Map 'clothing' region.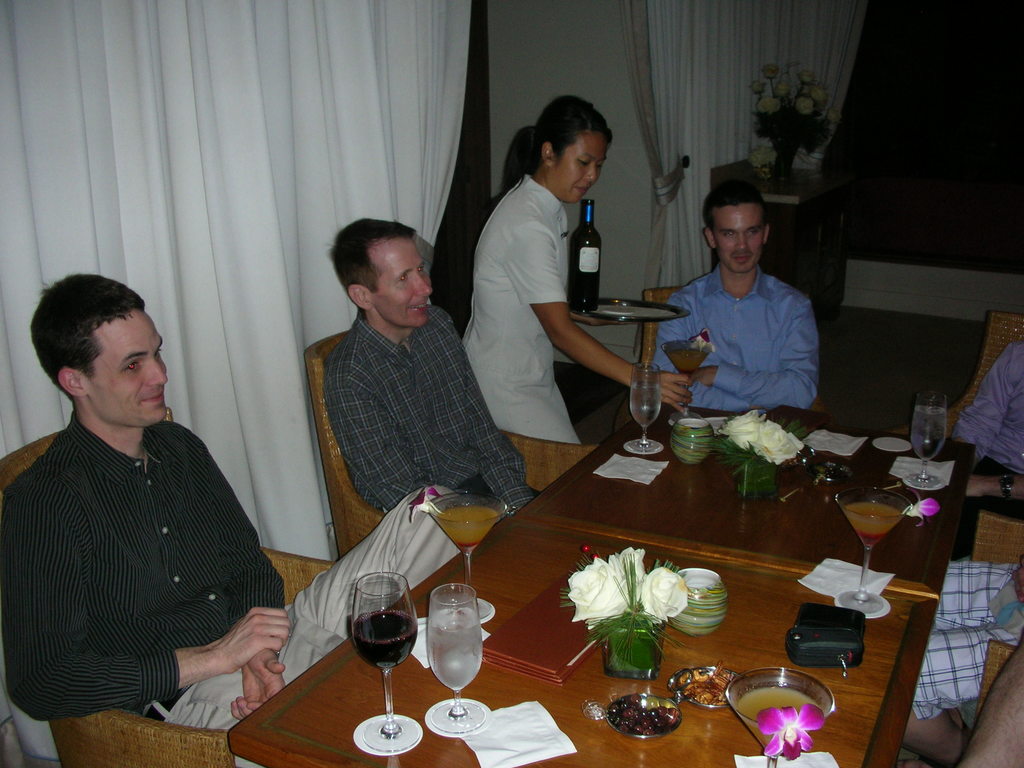
Mapped to bbox(664, 230, 828, 429).
